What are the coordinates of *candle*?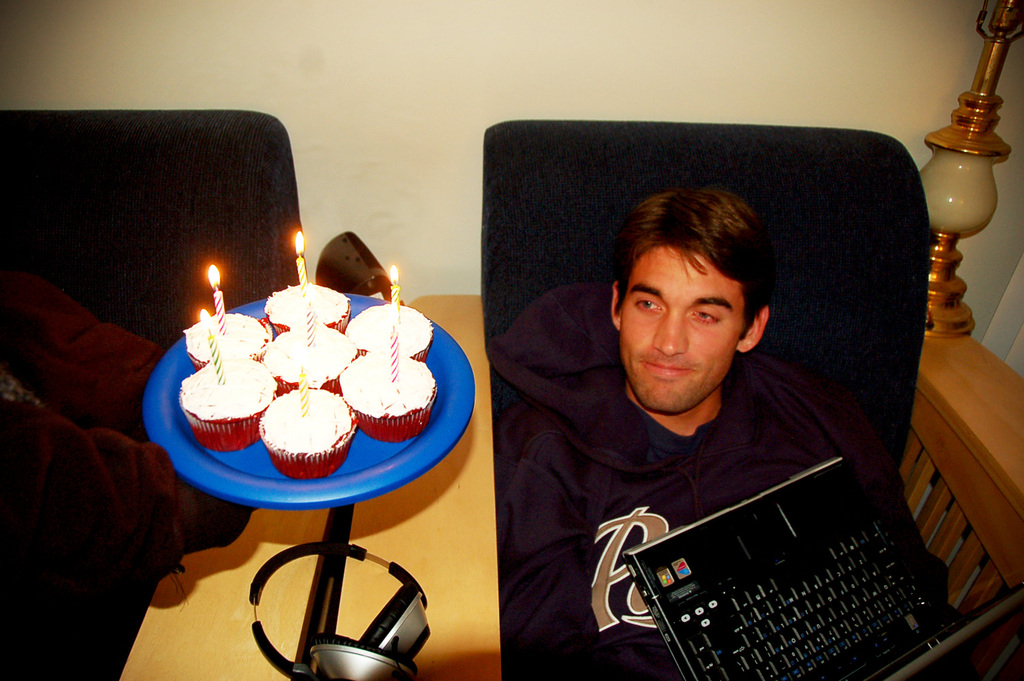
<bbox>210, 266, 226, 332</bbox>.
